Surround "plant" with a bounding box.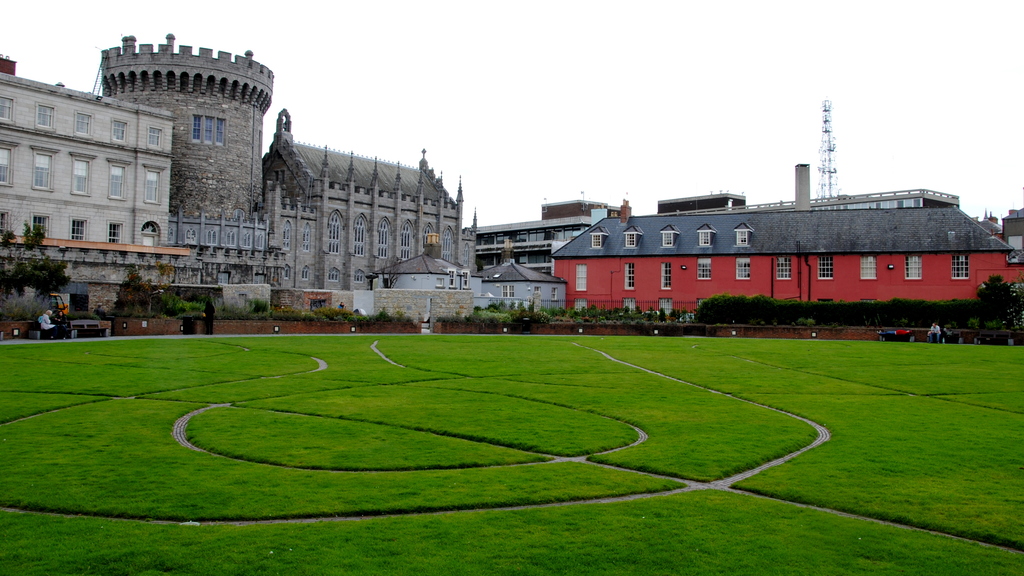
(left=805, top=317, right=815, bottom=325).
